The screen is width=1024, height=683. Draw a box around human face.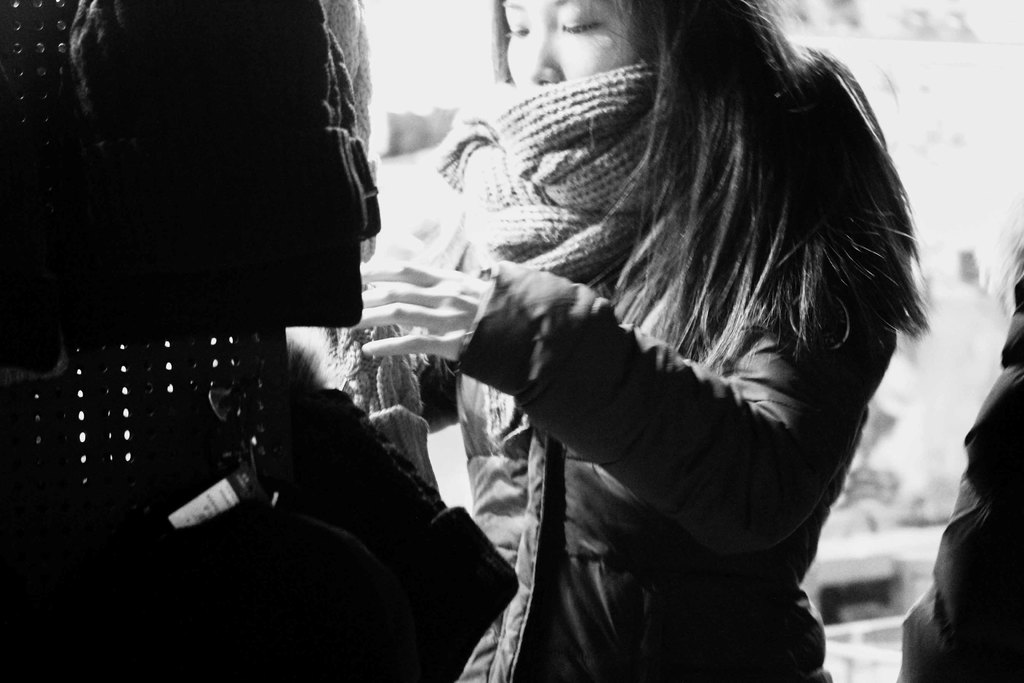
rect(498, 0, 634, 92).
